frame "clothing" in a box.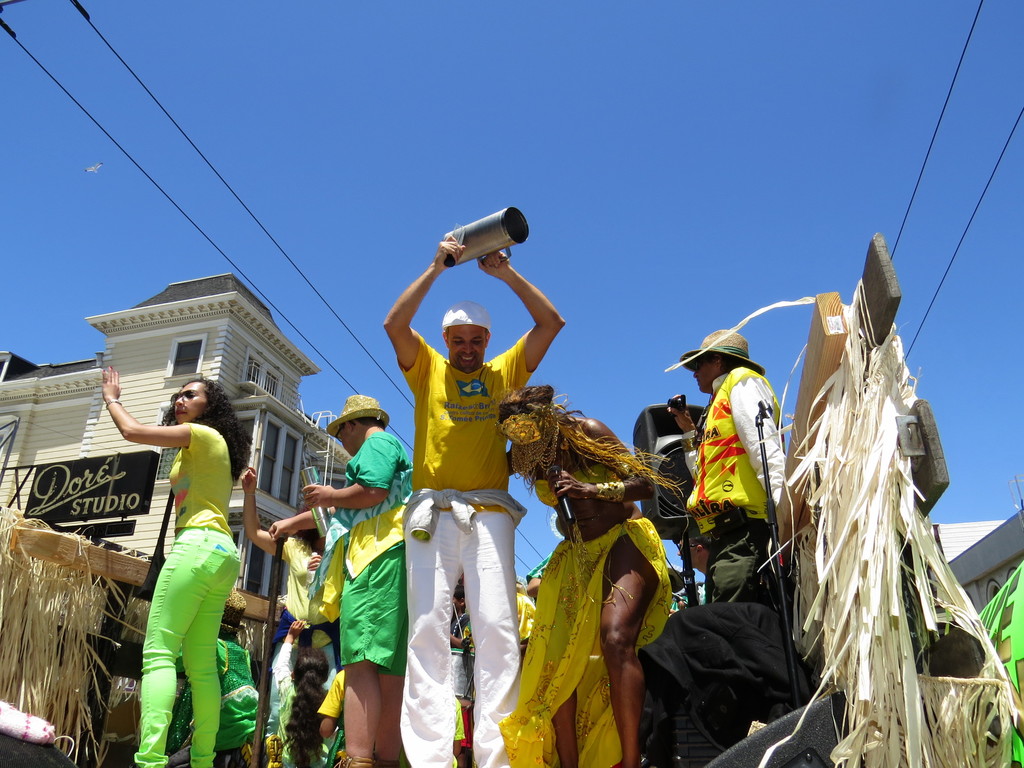
box(535, 462, 617, 509).
